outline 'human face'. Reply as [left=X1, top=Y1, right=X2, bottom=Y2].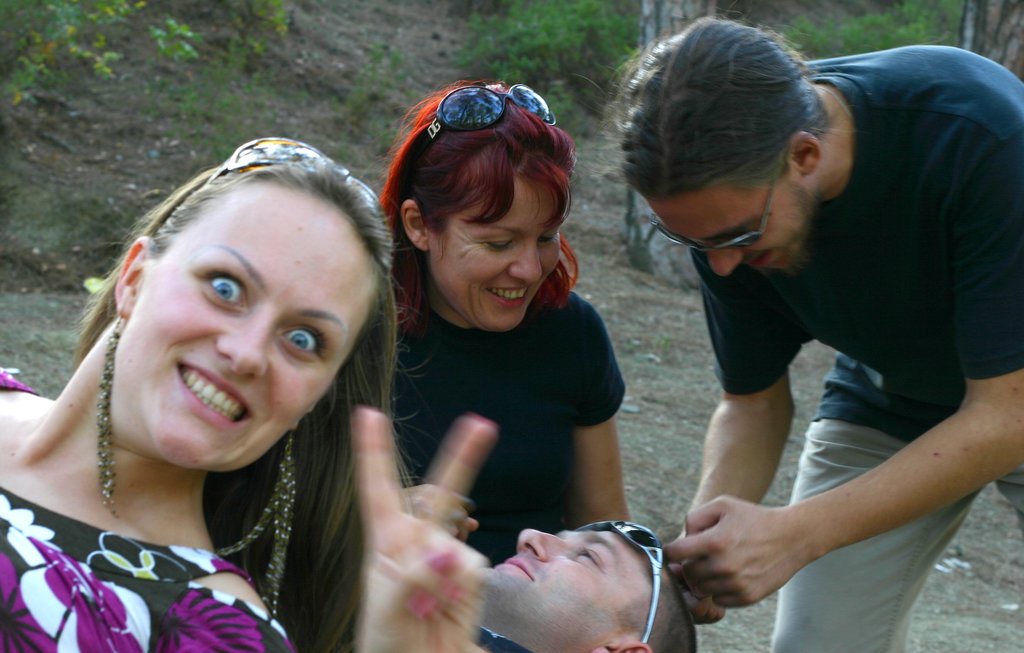
[left=470, top=529, right=652, bottom=652].
